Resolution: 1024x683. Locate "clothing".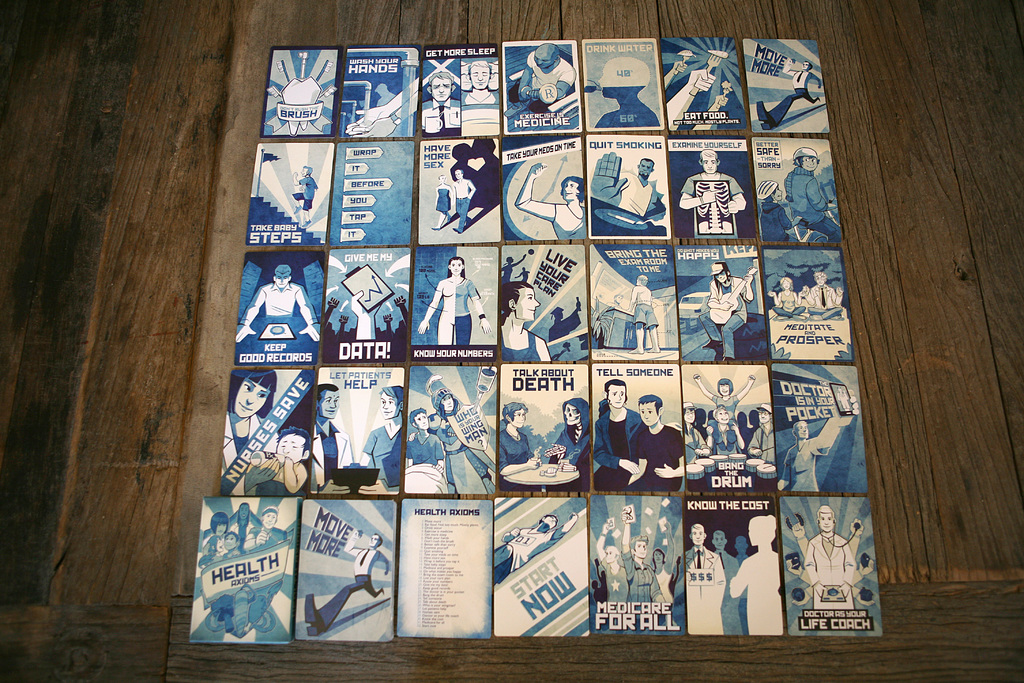
BBox(803, 533, 854, 612).
